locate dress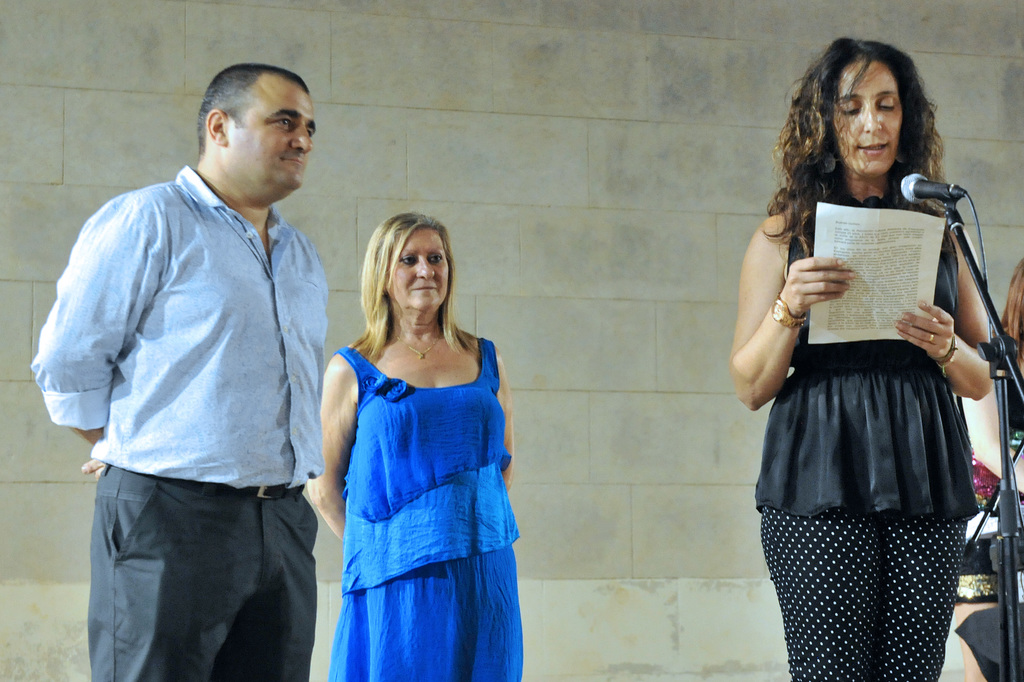
[319, 304, 522, 635]
